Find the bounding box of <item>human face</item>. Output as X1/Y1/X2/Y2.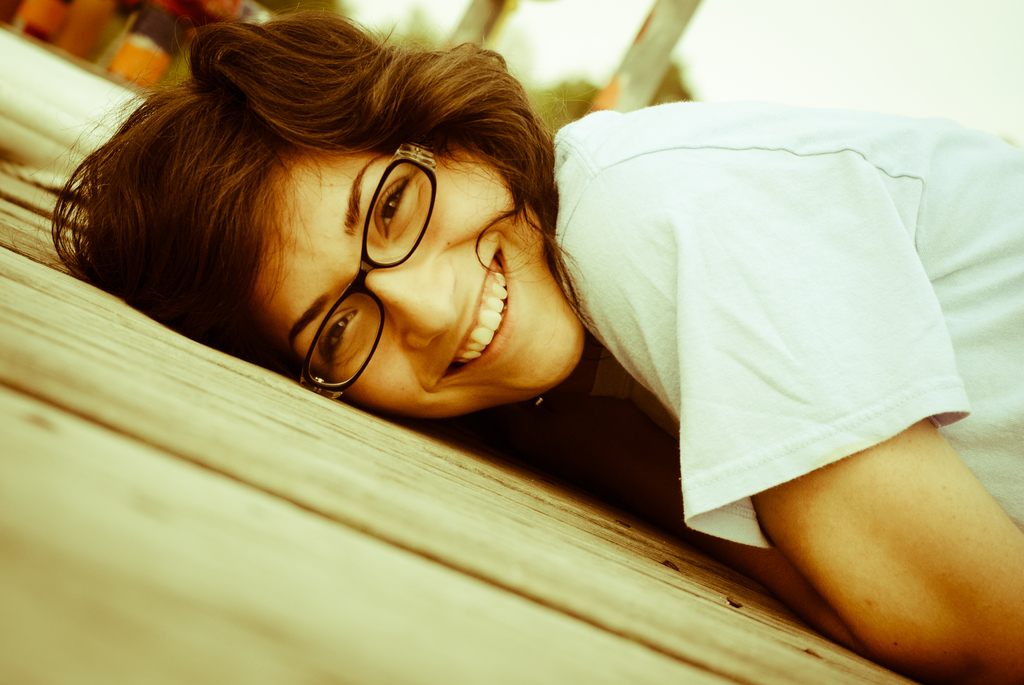
275/135/586/423.
